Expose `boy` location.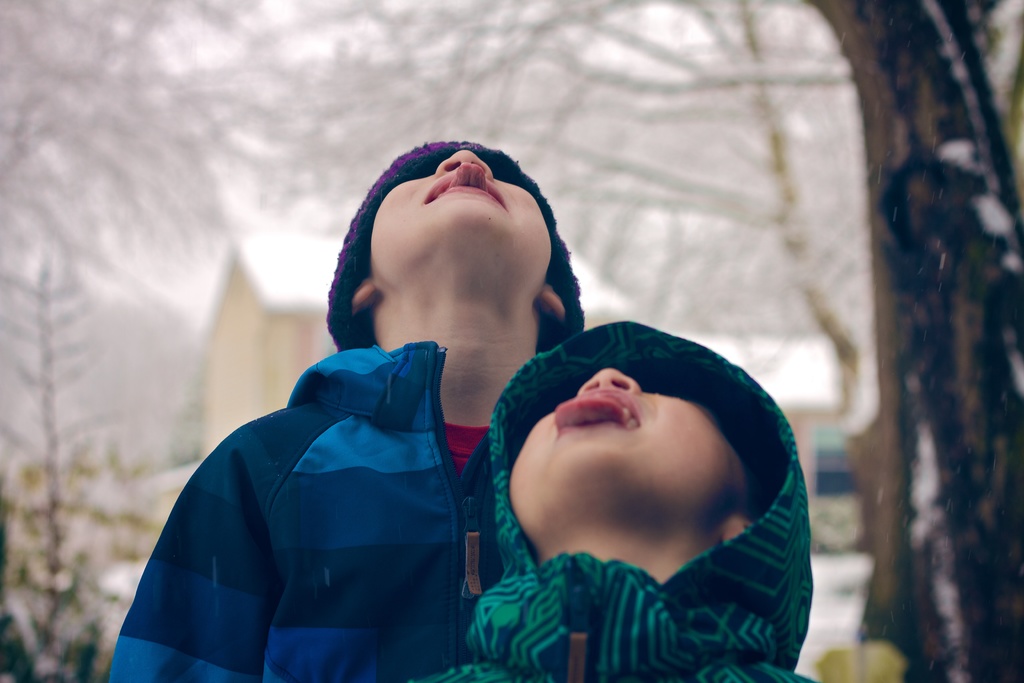
Exposed at pyautogui.locateOnScreen(109, 133, 588, 682).
